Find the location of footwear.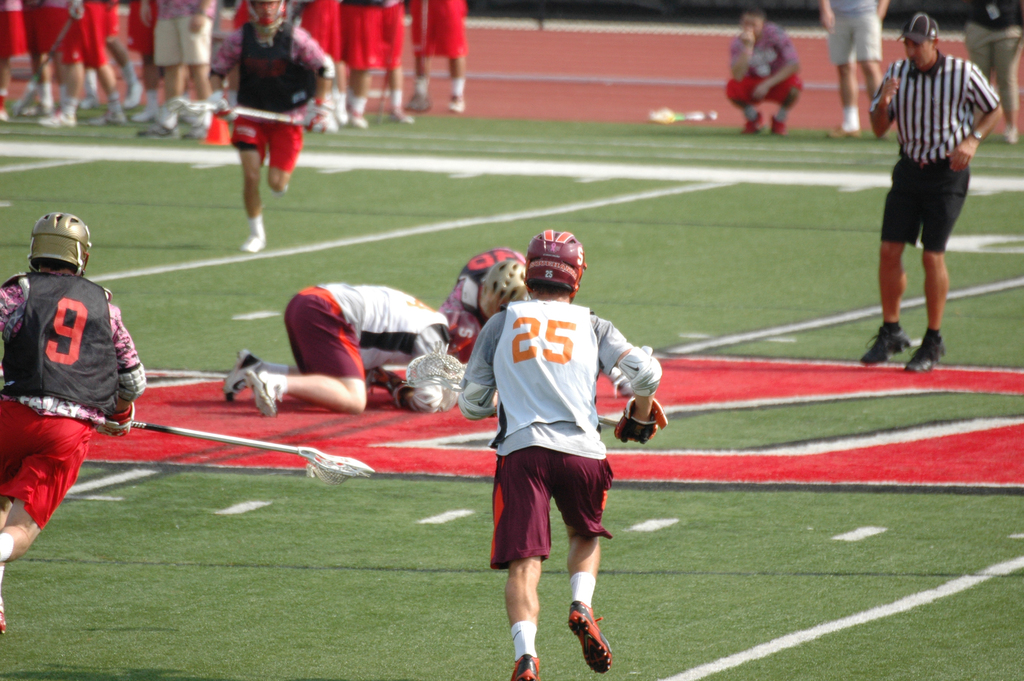
Location: 511:654:542:680.
